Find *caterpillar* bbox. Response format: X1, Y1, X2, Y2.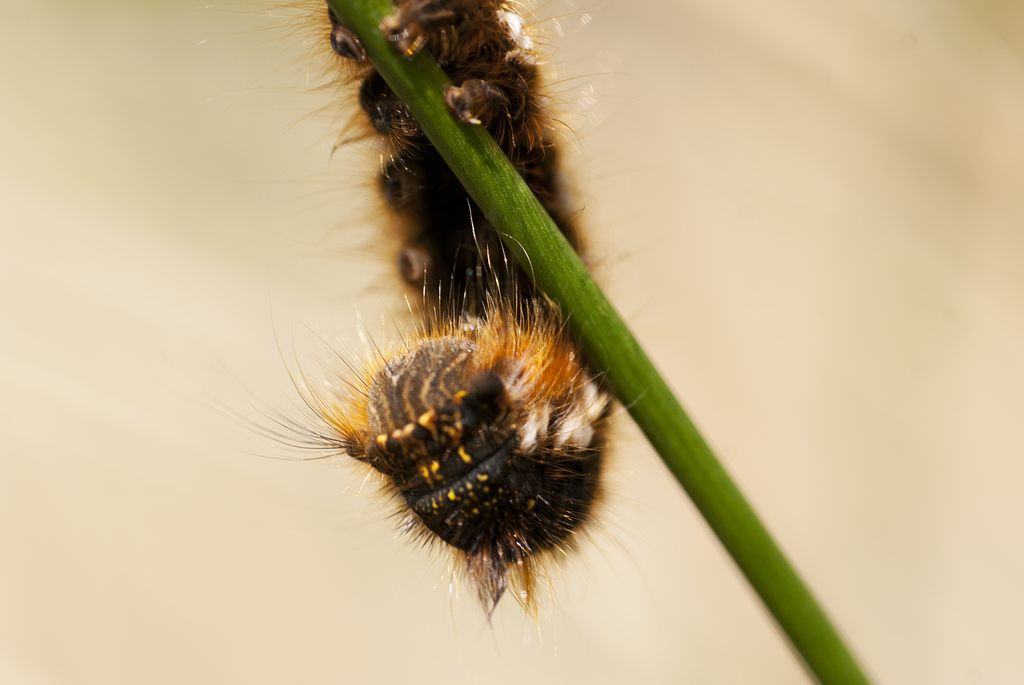
197, 0, 661, 651.
